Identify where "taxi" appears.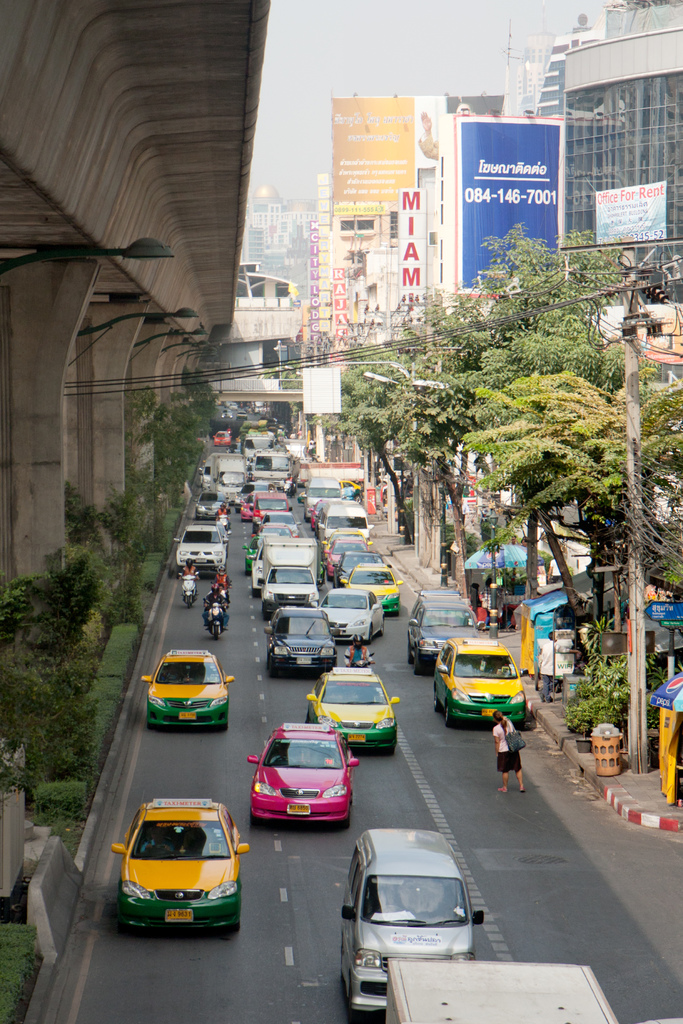
Appears at 247, 724, 364, 829.
